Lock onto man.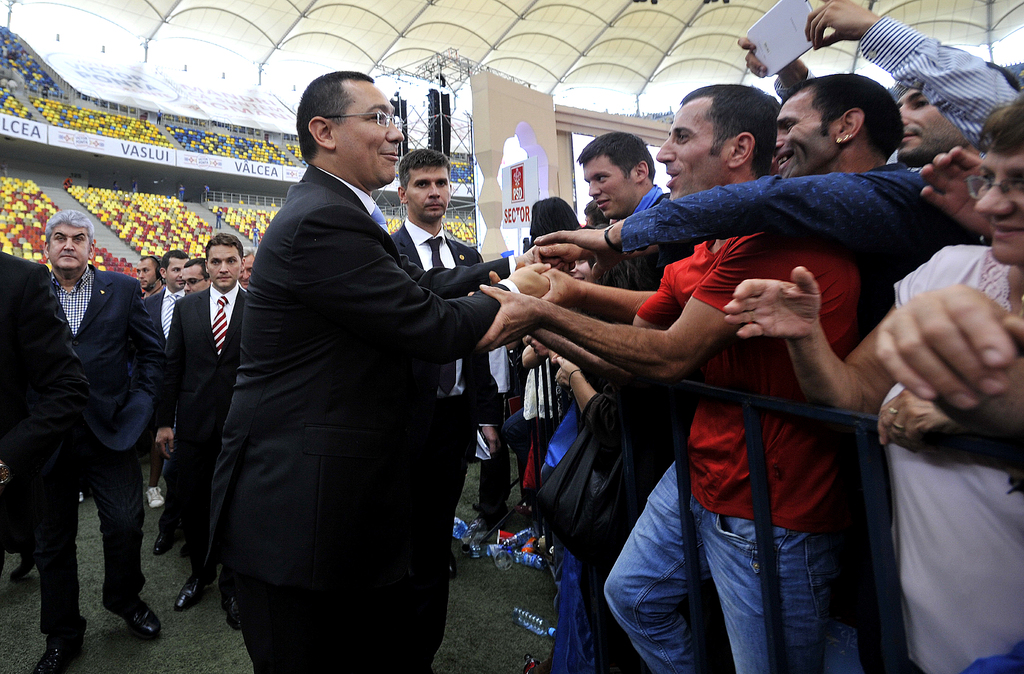
Locked: locate(535, 73, 945, 673).
